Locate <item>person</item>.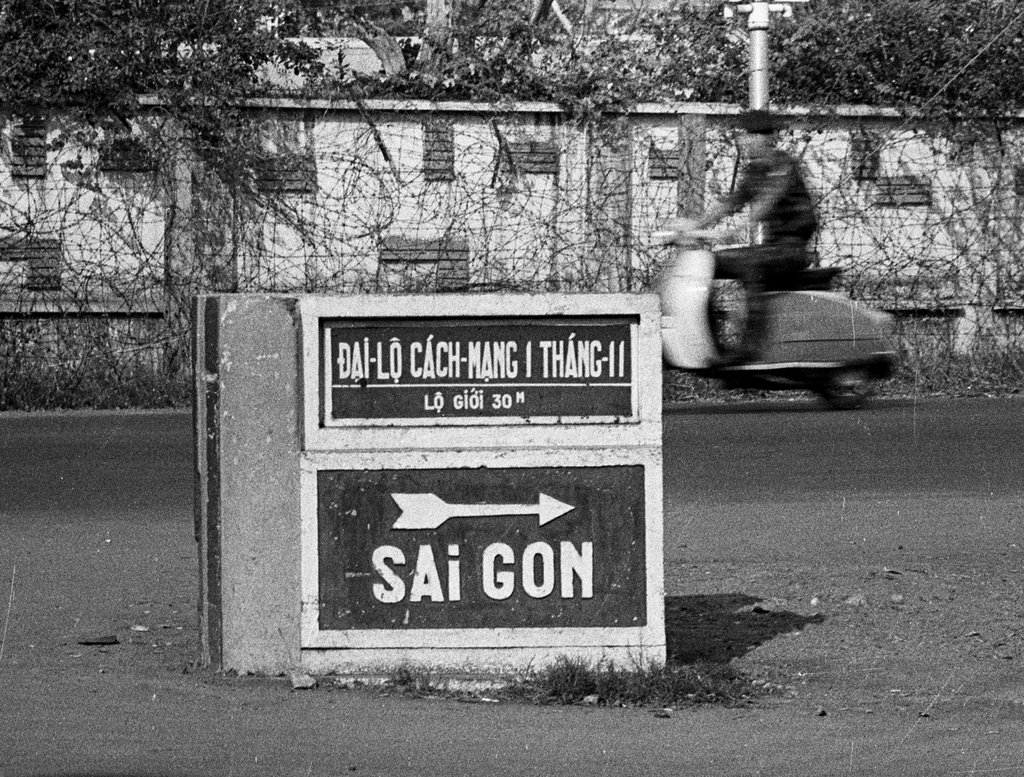
Bounding box: 665:107:818:365.
